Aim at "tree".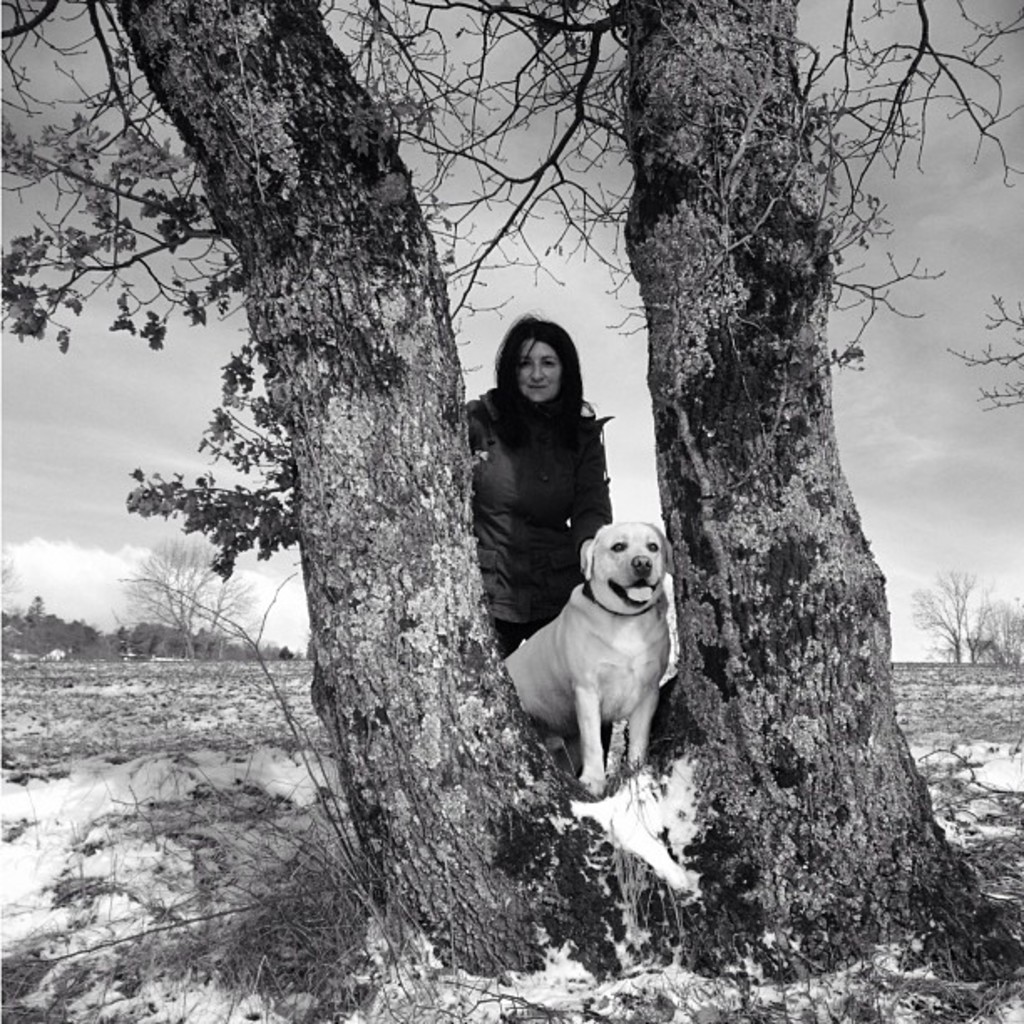
Aimed at region(909, 567, 967, 661).
